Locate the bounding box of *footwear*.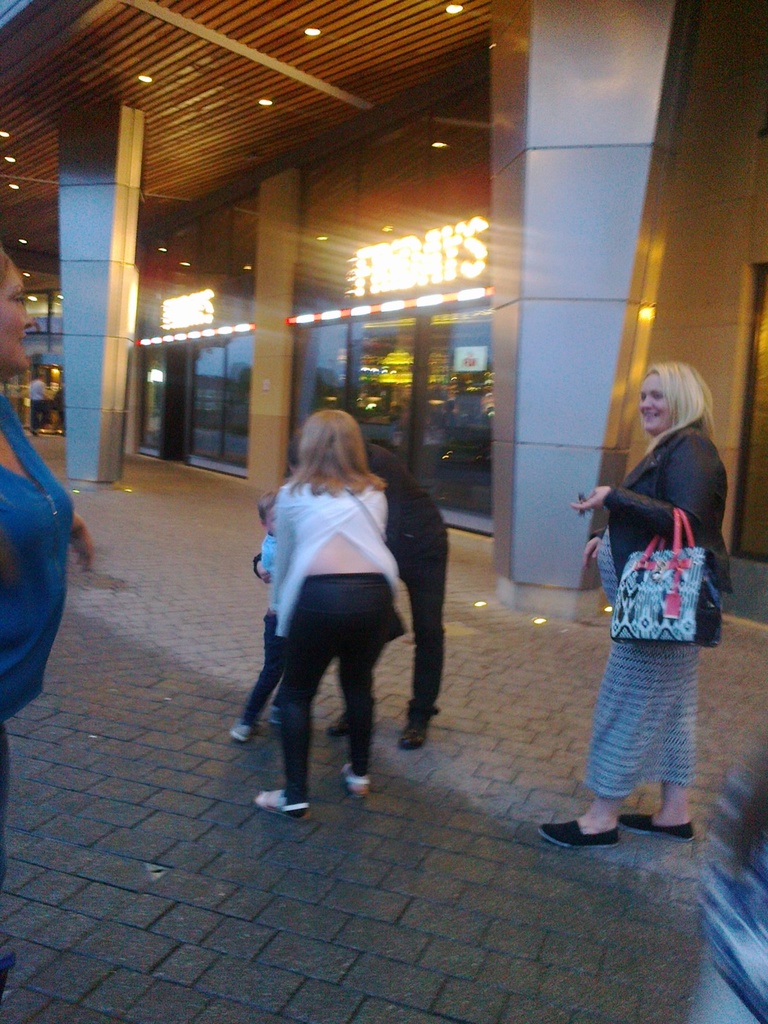
Bounding box: [x1=268, y1=707, x2=278, y2=732].
